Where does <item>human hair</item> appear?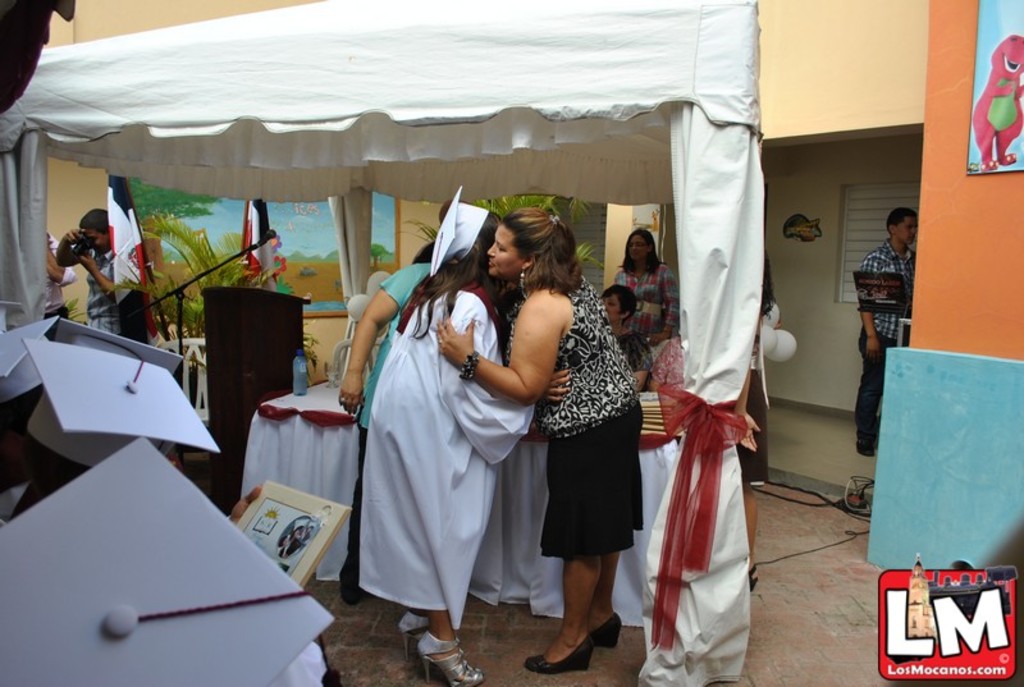
Appears at <box>406,211,530,347</box>.
